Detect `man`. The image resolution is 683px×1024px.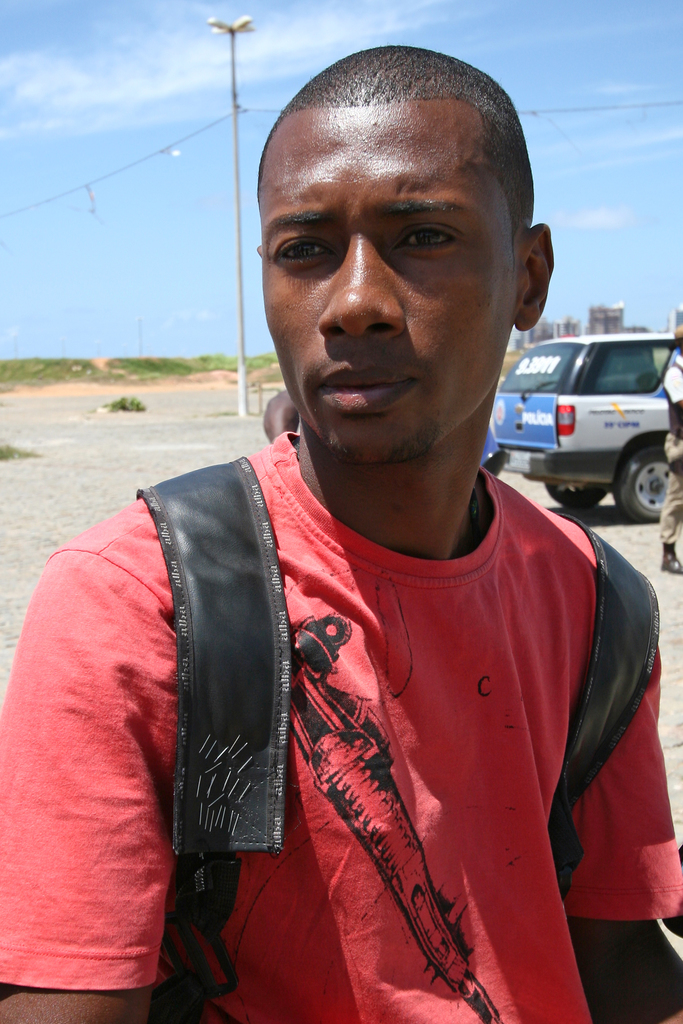
659,350,682,585.
